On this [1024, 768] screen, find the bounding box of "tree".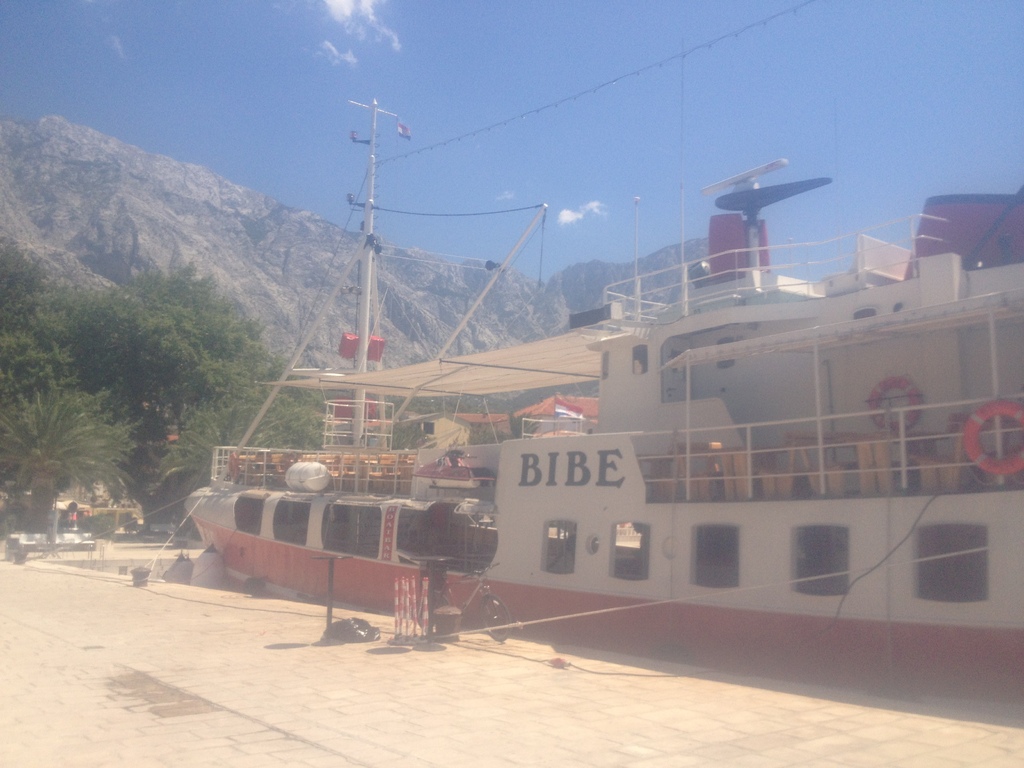
Bounding box: bbox=(130, 254, 273, 441).
